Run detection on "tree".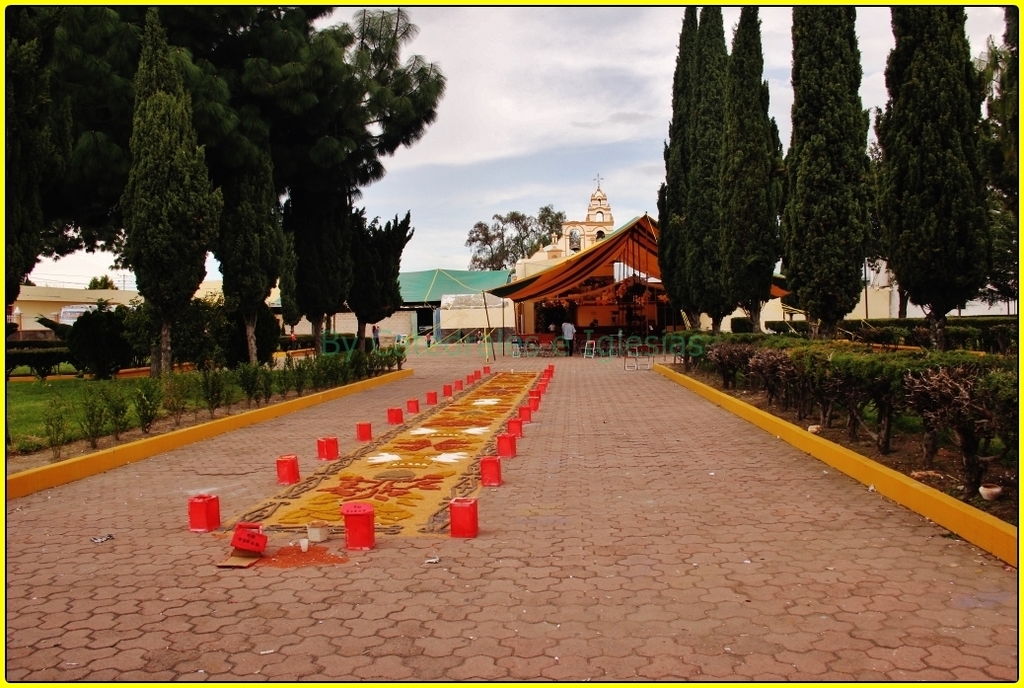
Result: (368, 199, 404, 337).
